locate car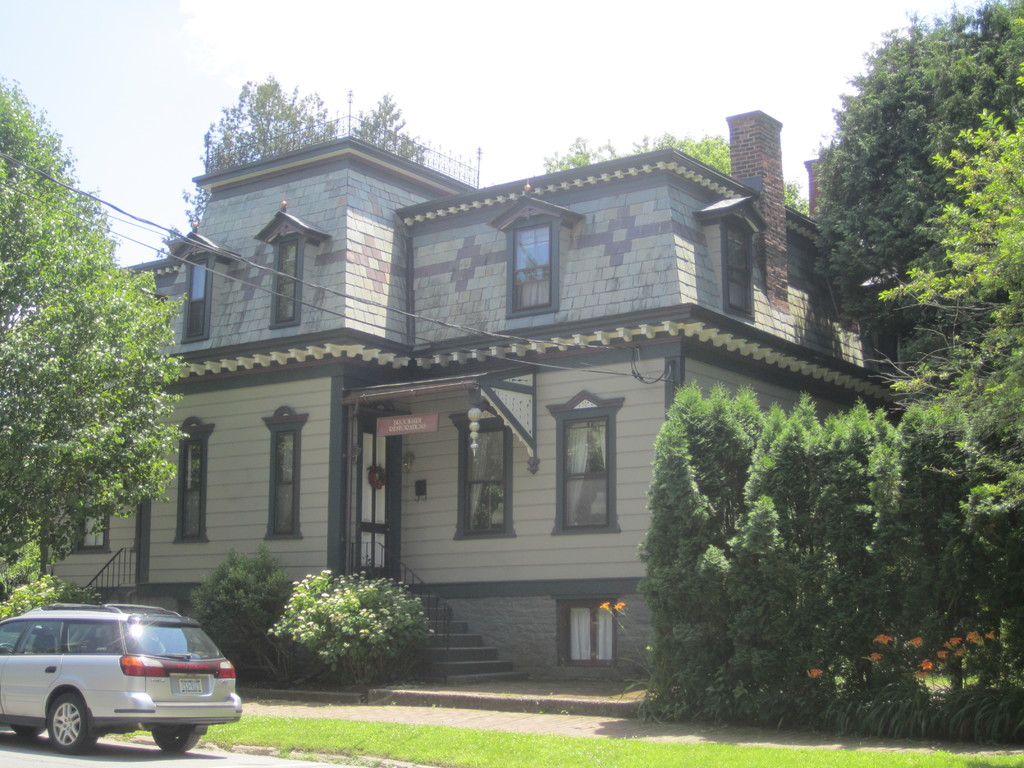
bbox(0, 621, 236, 764)
